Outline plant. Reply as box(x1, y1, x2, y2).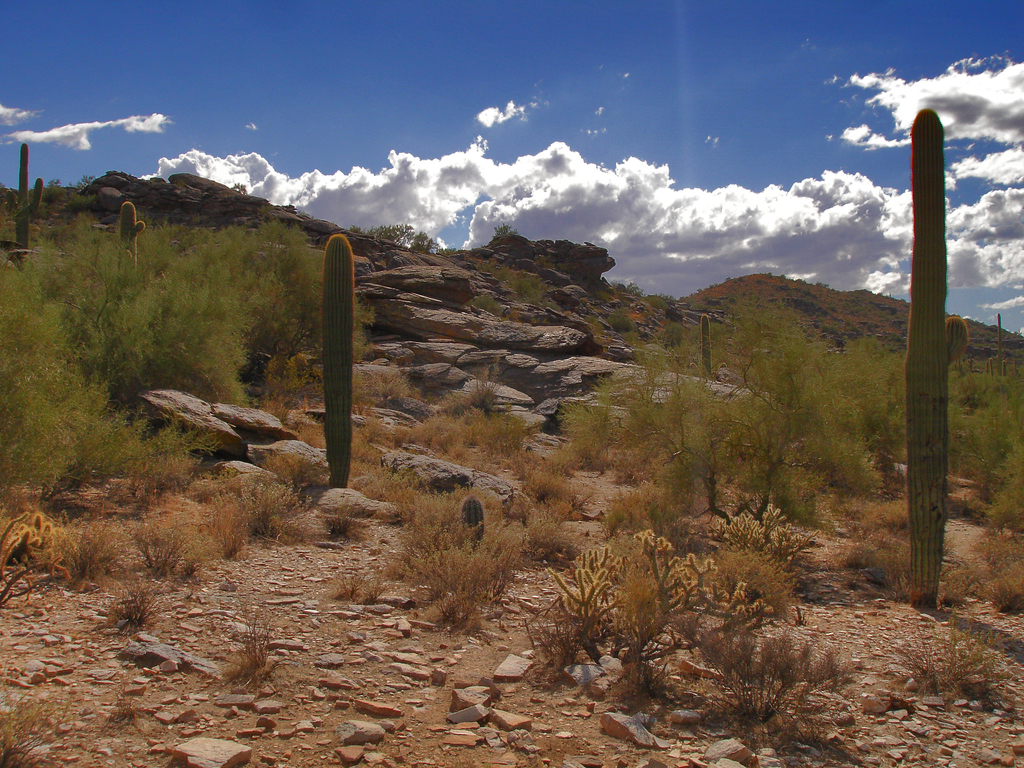
box(936, 561, 956, 611).
